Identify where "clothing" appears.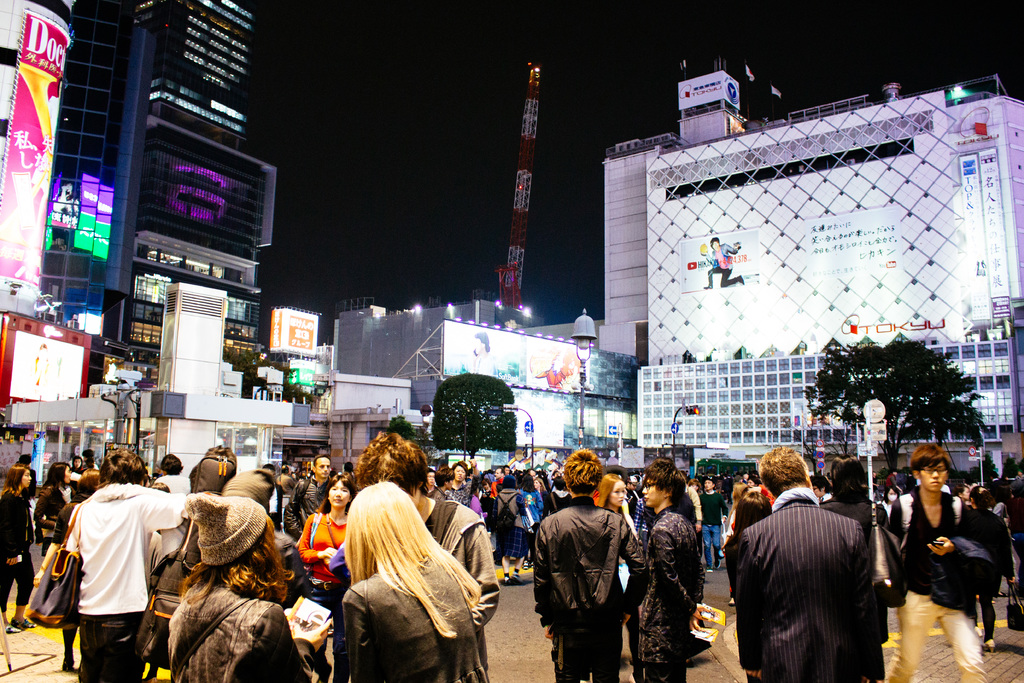
Appears at crop(885, 488, 984, 682).
